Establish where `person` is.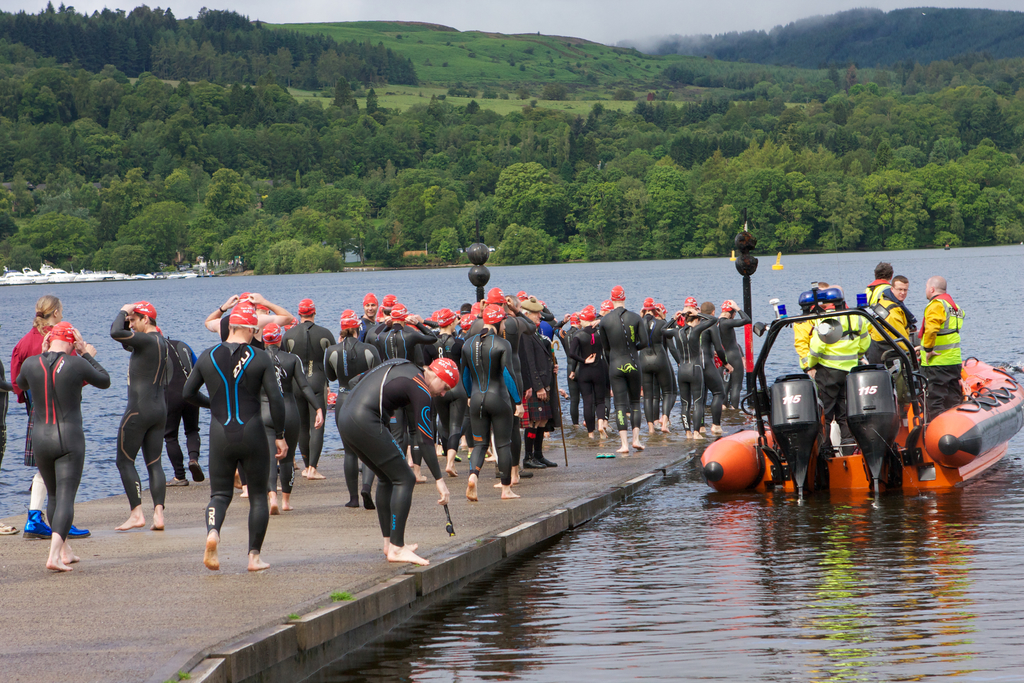
Established at locate(696, 300, 726, 433).
